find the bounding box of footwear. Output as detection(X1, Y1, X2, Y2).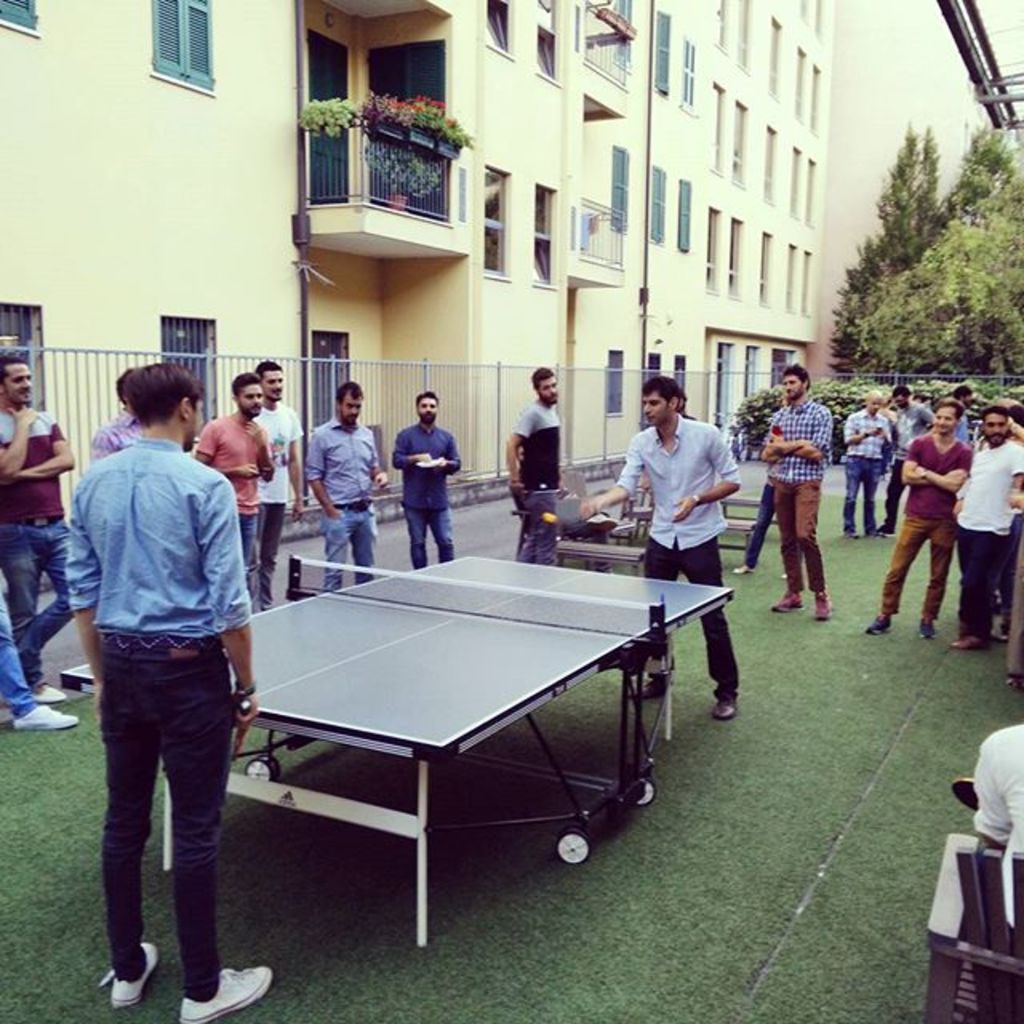
detection(101, 936, 157, 1008).
